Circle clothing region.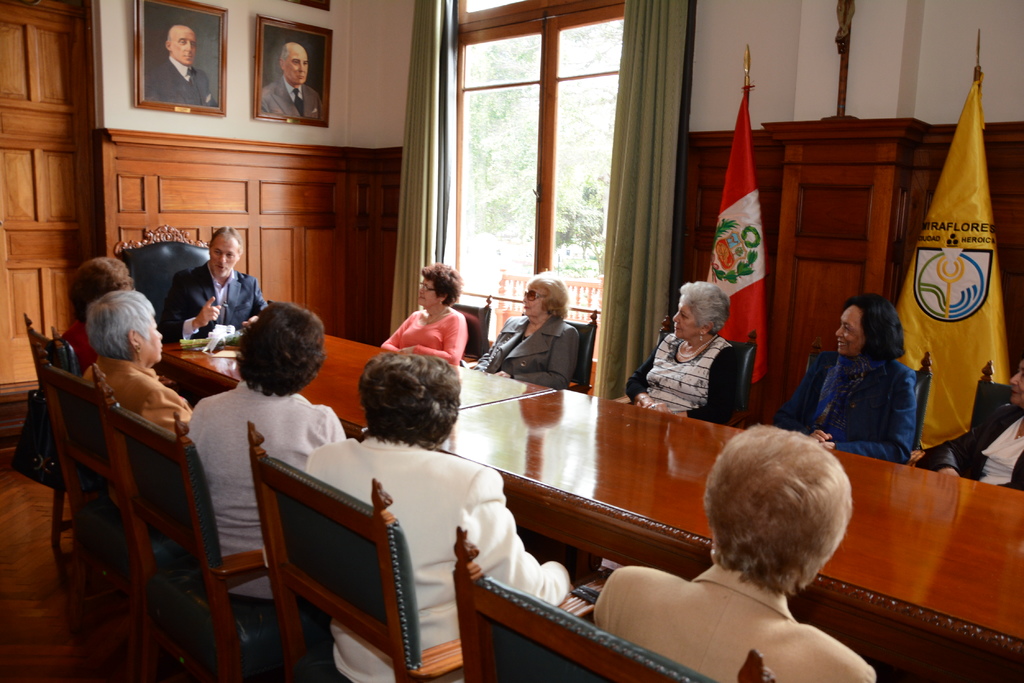
Region: [80, 353, 199, 445].
